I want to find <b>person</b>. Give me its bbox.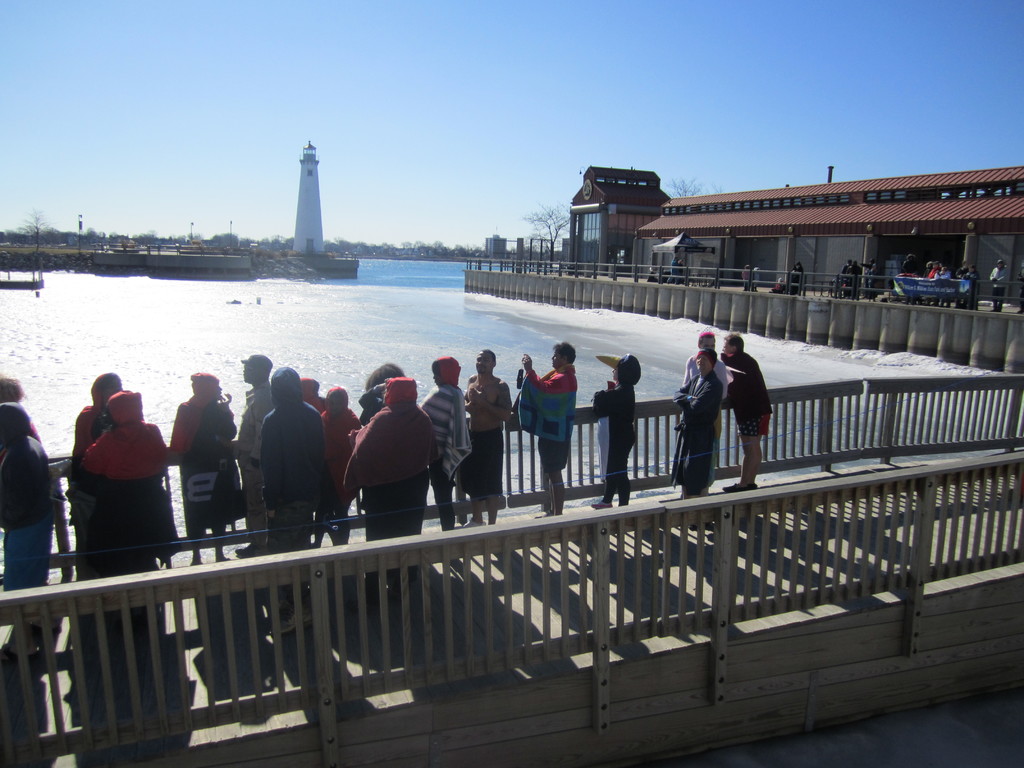
<bbox>0, 380, 48, 453</bbox>.
